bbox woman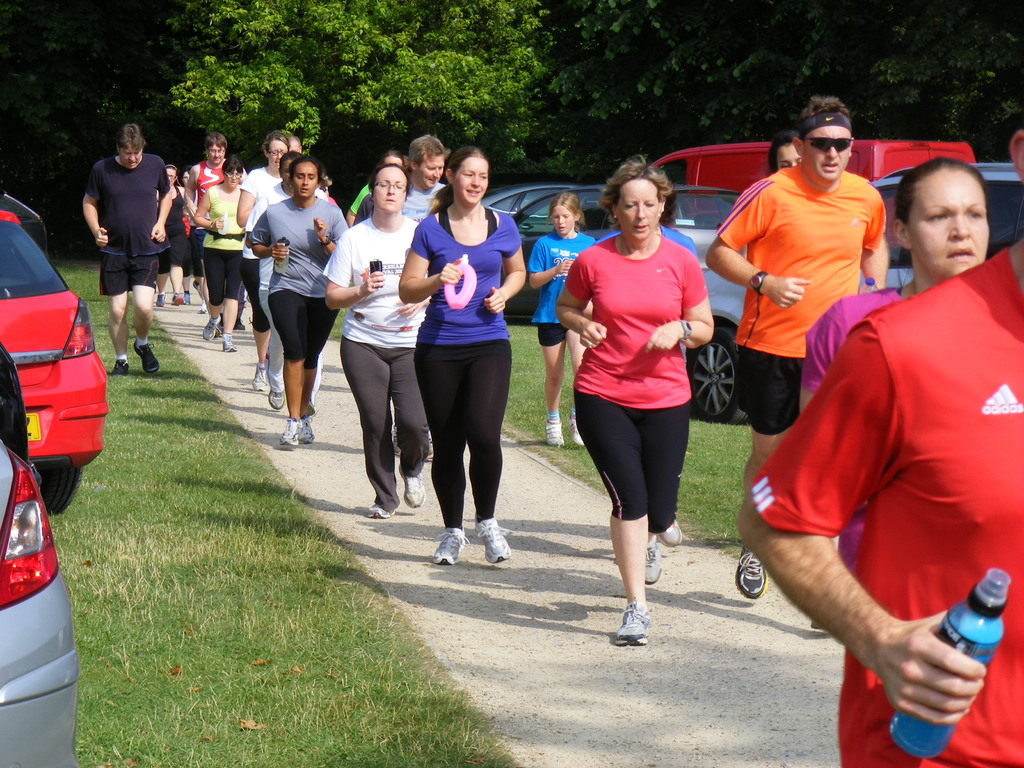
crop(248, 154, 346, 447)
